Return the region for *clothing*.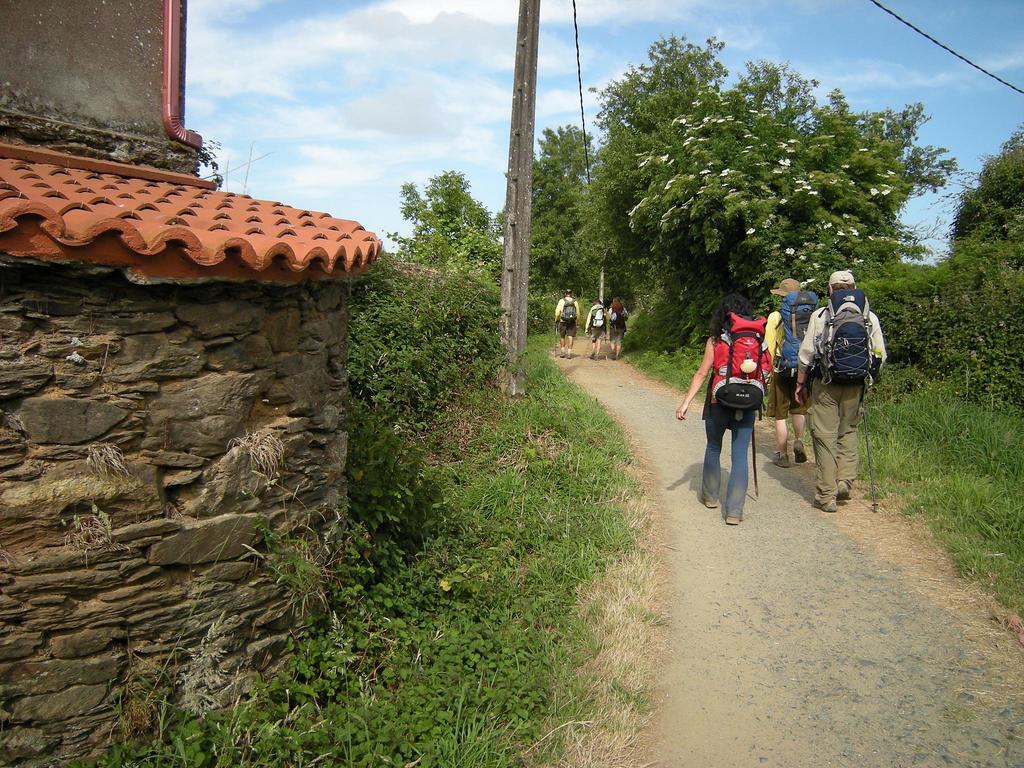
(557,297,580,337).
